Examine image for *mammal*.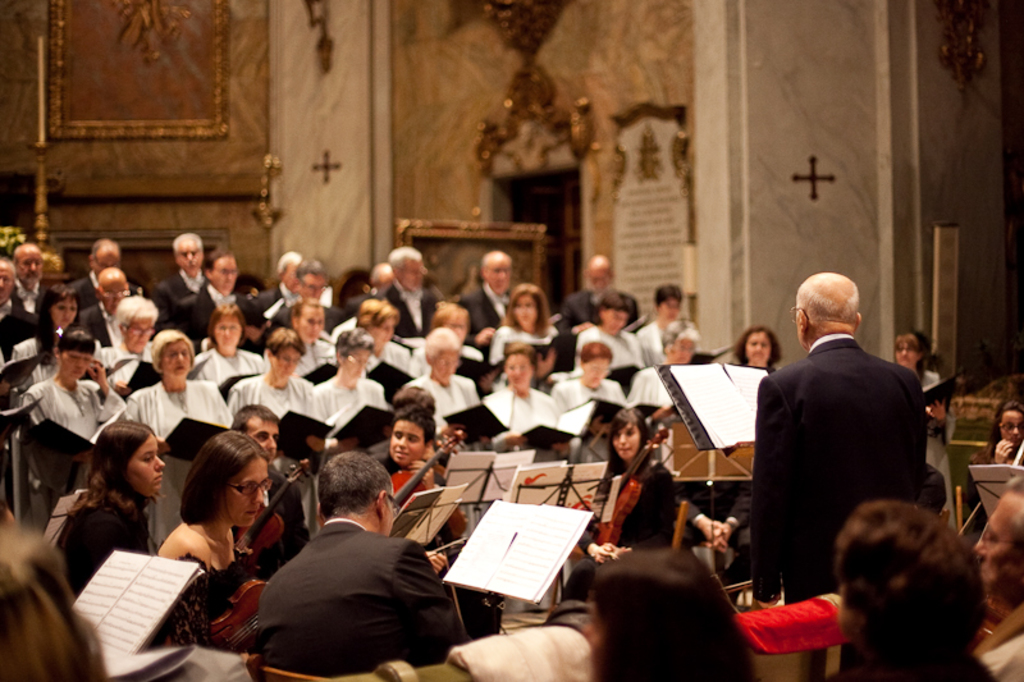
Examination result: box=[155, 225, 206, 324].
